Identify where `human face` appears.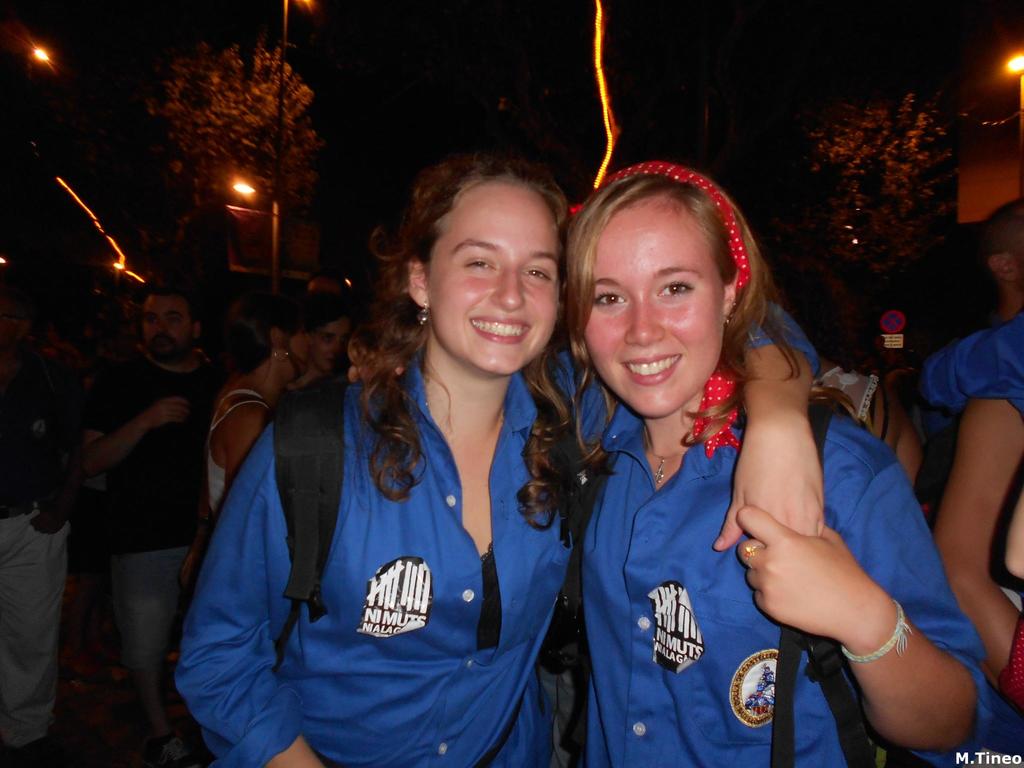
Appears at 431/189/559/378.
